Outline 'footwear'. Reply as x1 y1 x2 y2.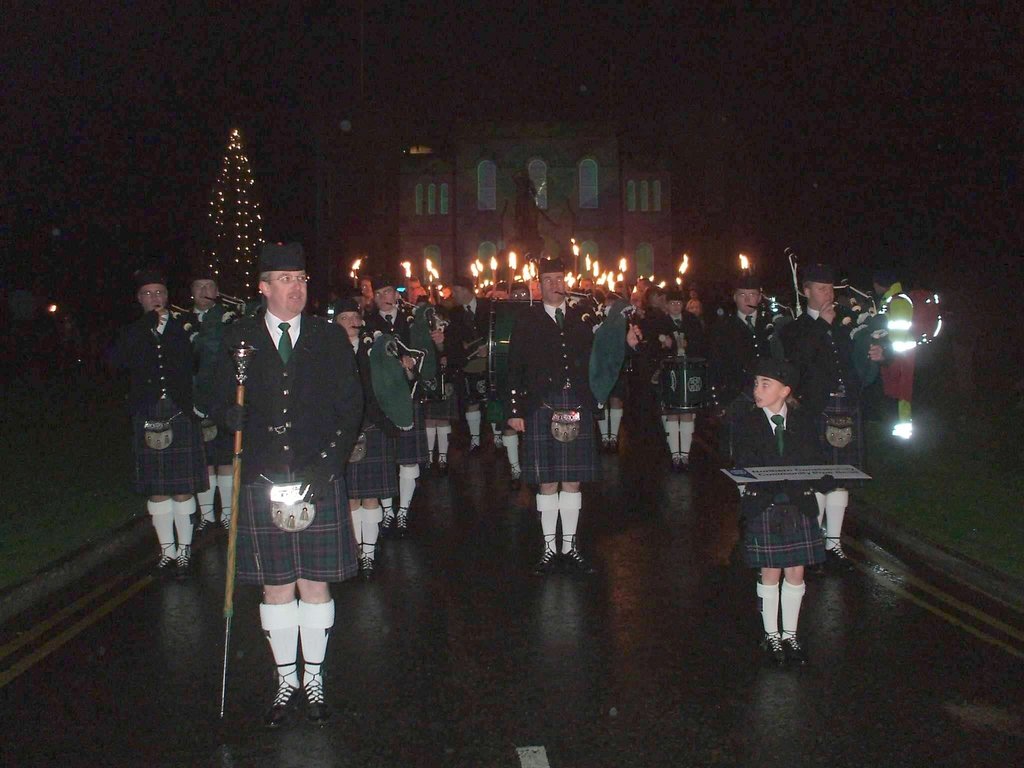
268 662 297 726.
